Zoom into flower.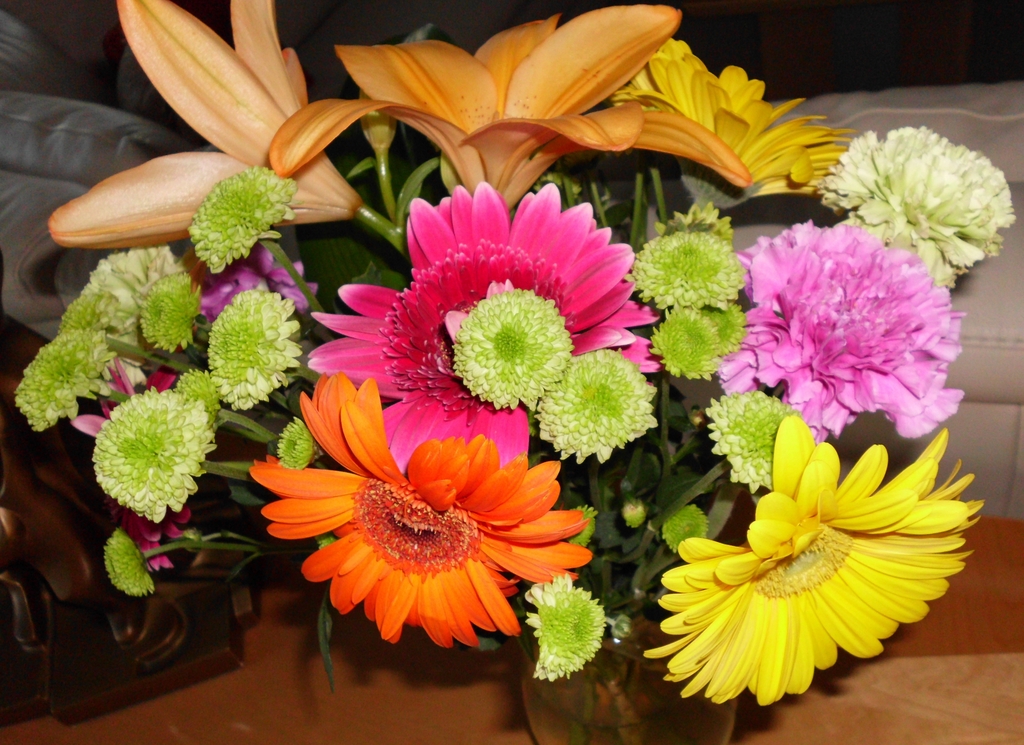
Zoom target: rect(659, 198, 735, 234).
